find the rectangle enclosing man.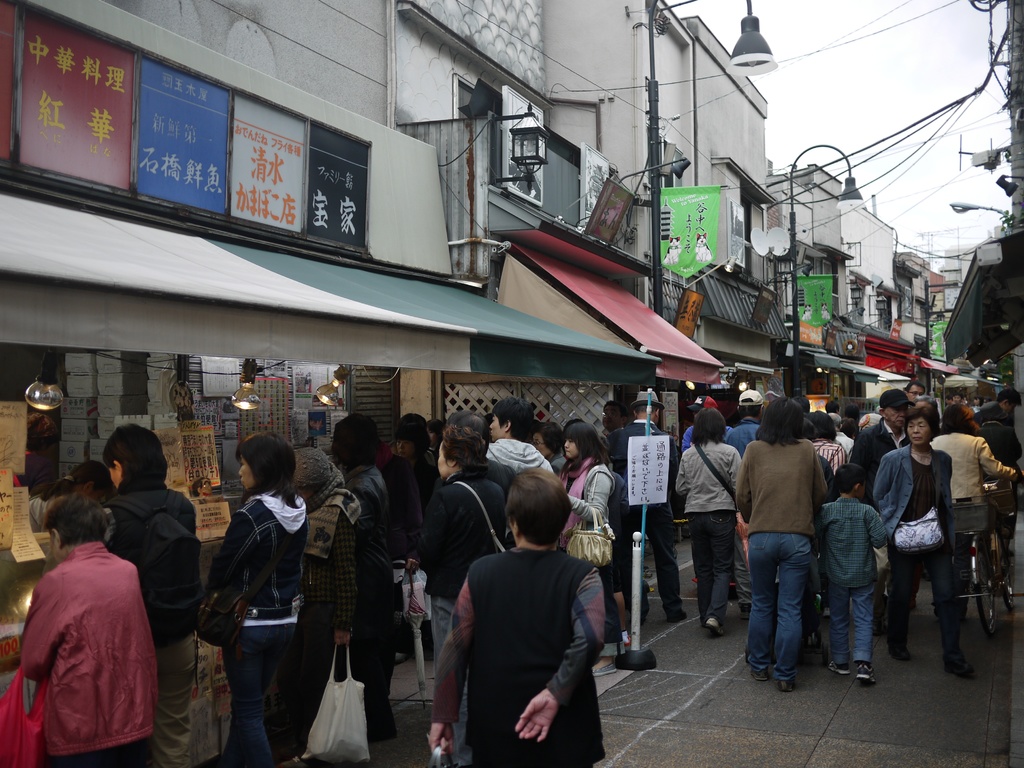
x1=827, y1=412, x2=856, y2=465.
